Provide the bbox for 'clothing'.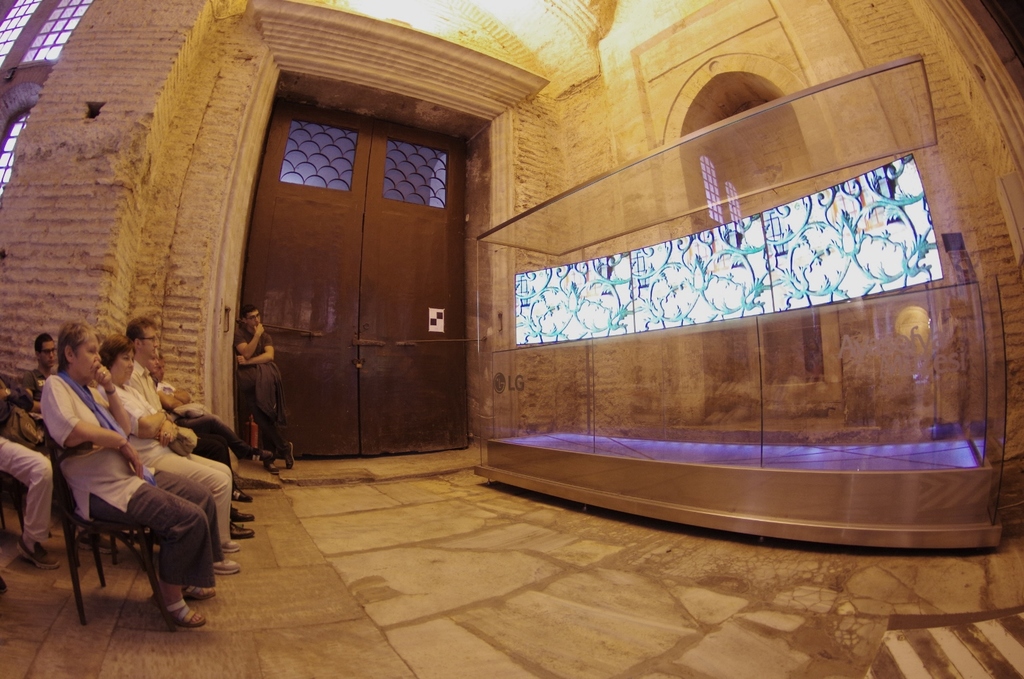
box=[0, 380, 61, 454].
